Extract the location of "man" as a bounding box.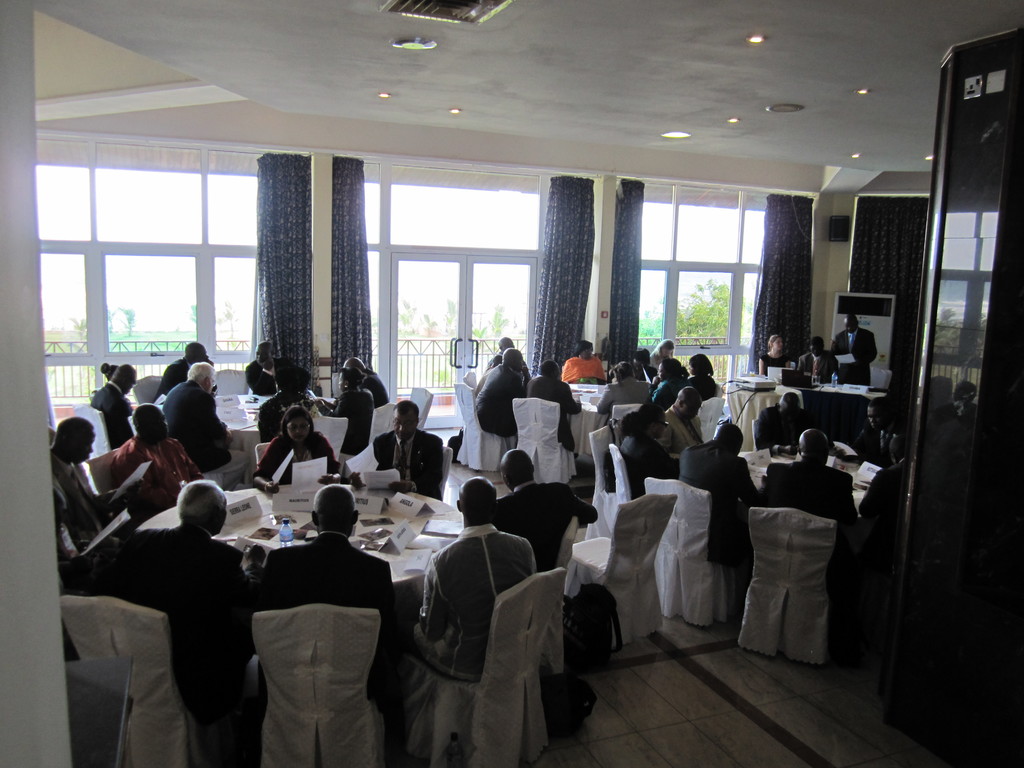
[252,485,401,719].
